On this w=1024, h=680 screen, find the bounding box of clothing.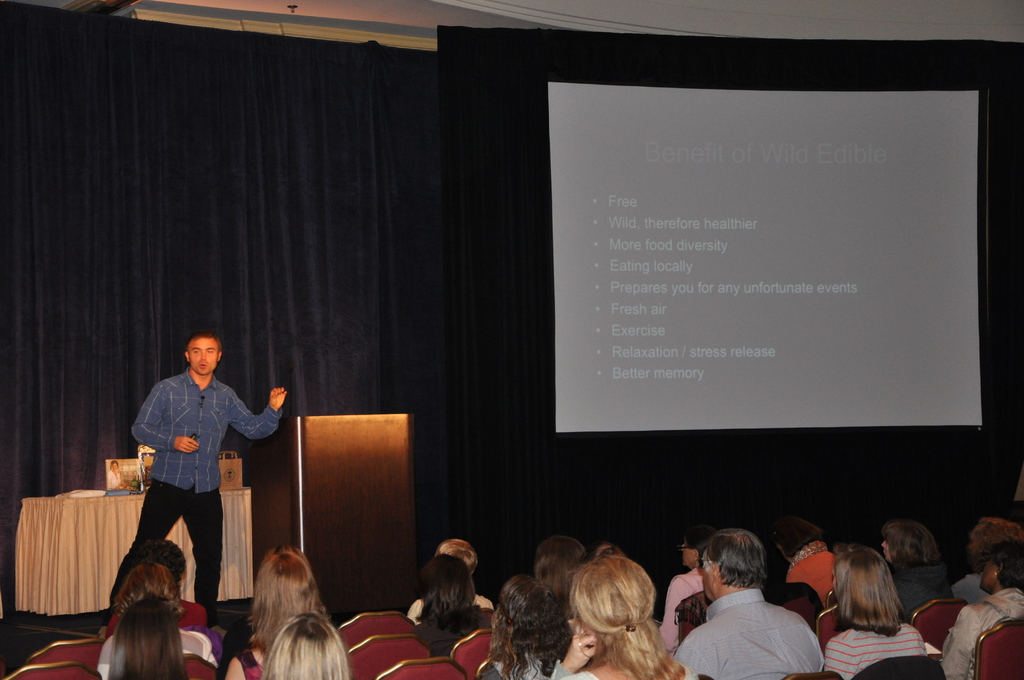
Bounding box: (left=177, top=620, right=217, bottom=659).
